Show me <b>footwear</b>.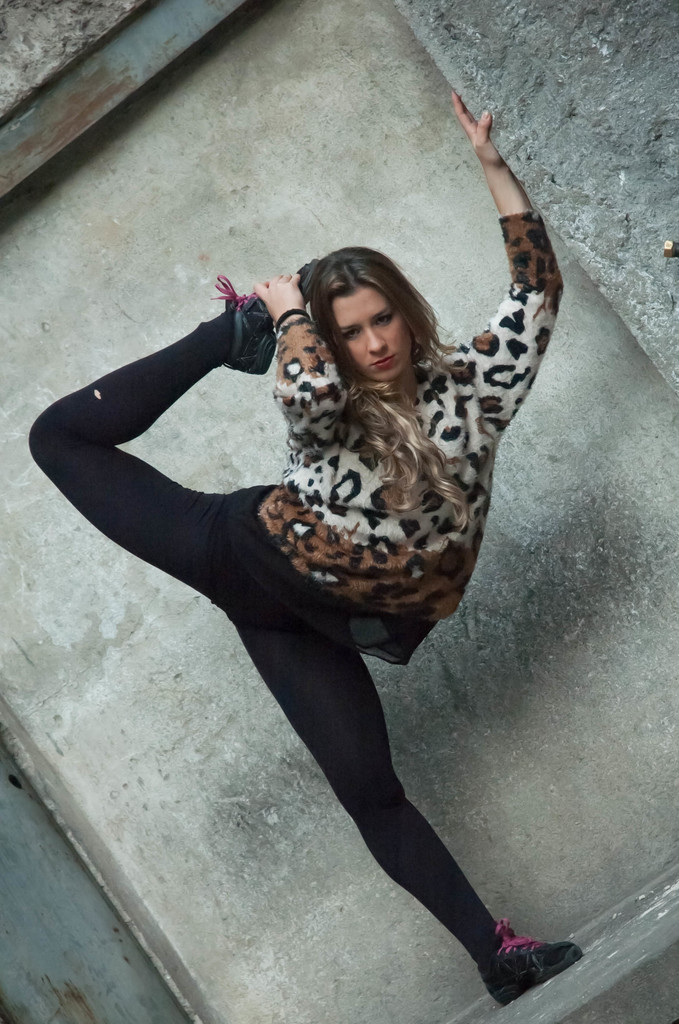
<b>footwear</b> is here: 480,919,578,1015.
